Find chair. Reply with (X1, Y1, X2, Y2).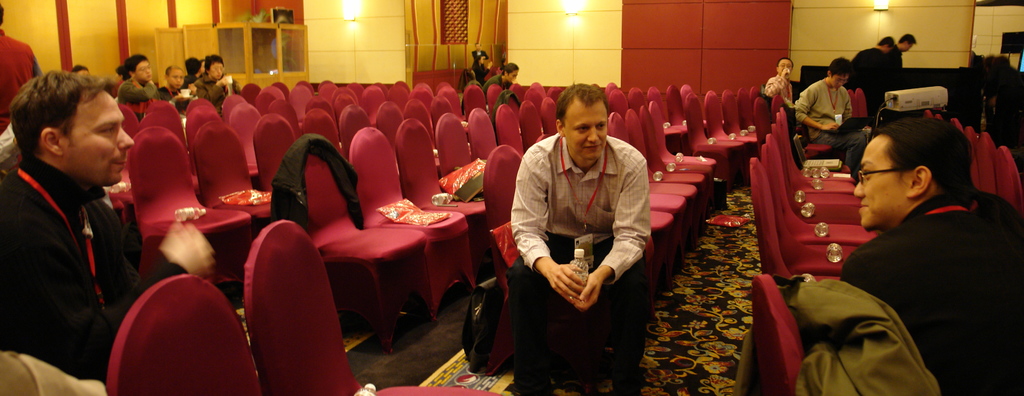
(431, 98, 459, 129).
